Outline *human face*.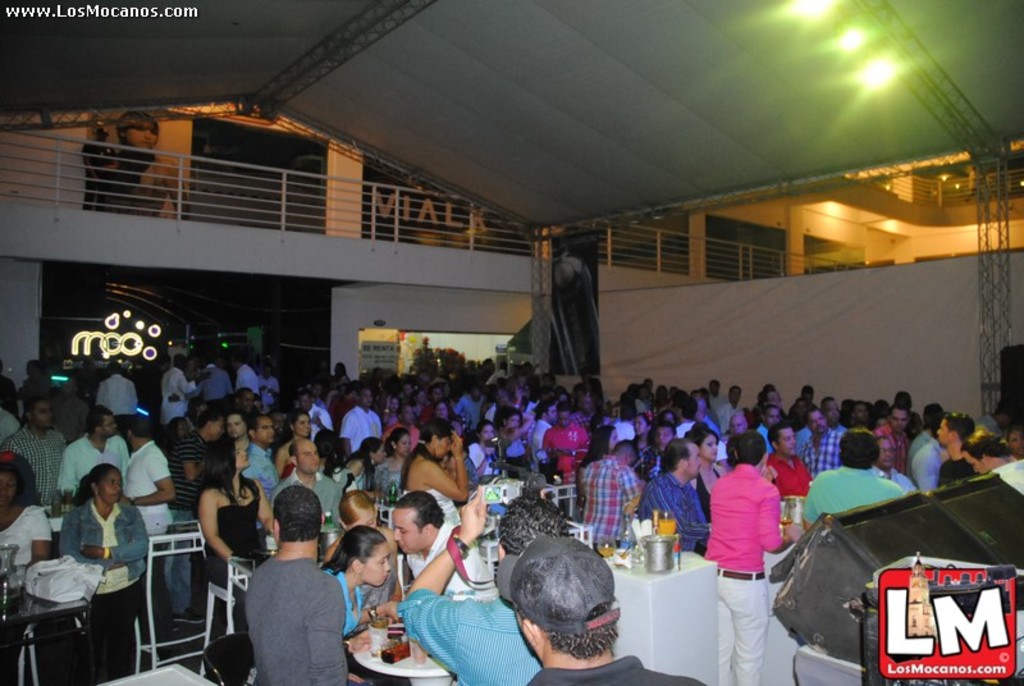
Outline: 436/434/454/461.
